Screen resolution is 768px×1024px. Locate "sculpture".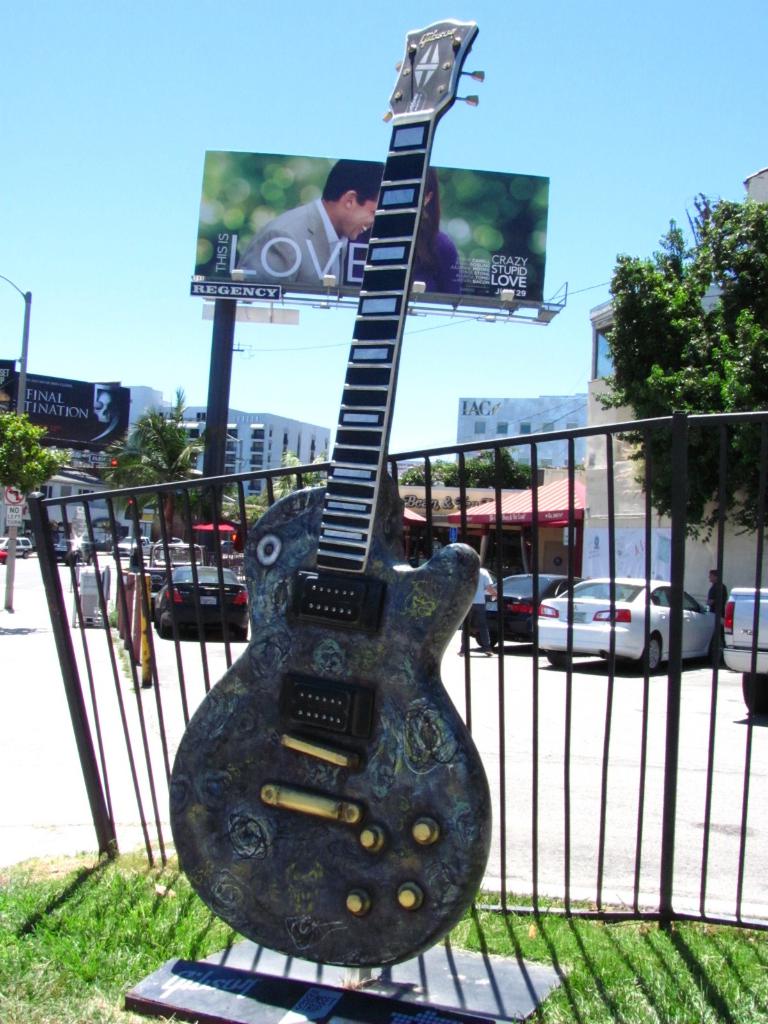
left=169, top=26, right=520, bottom=1023.
